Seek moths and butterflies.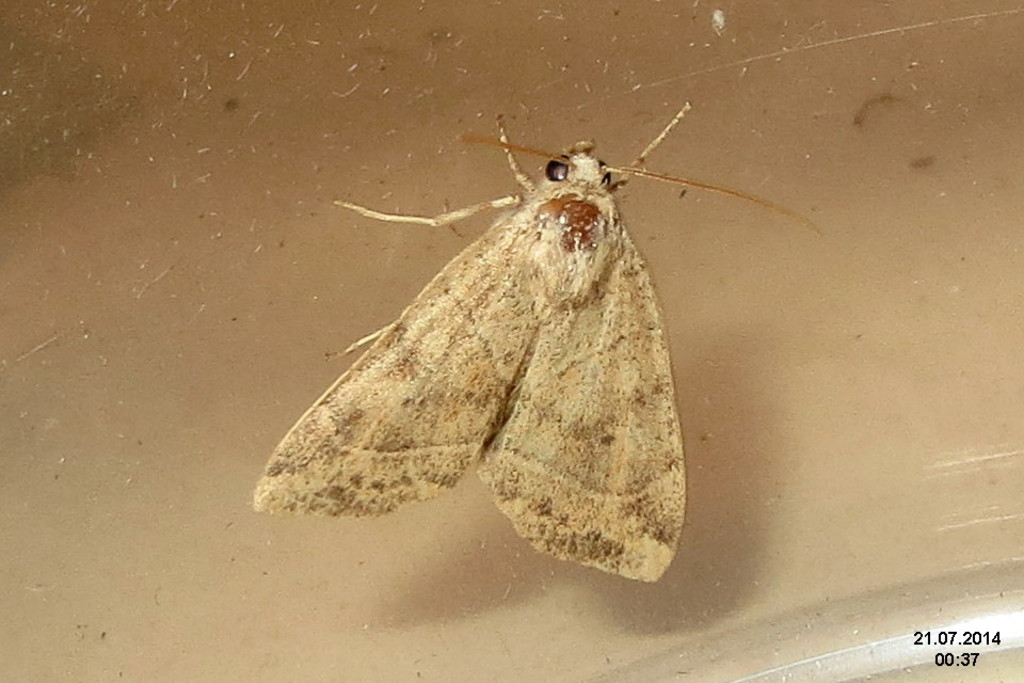
l=245, t=99, r=827, b=588.
